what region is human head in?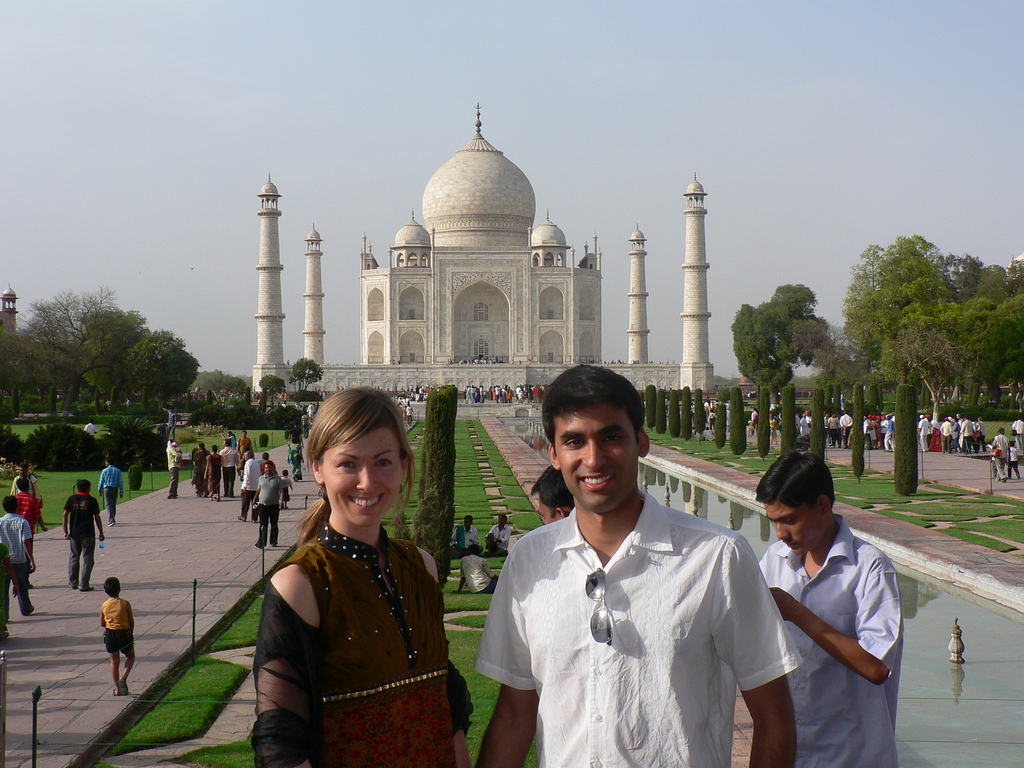
region(101, 577, 121, 598).
